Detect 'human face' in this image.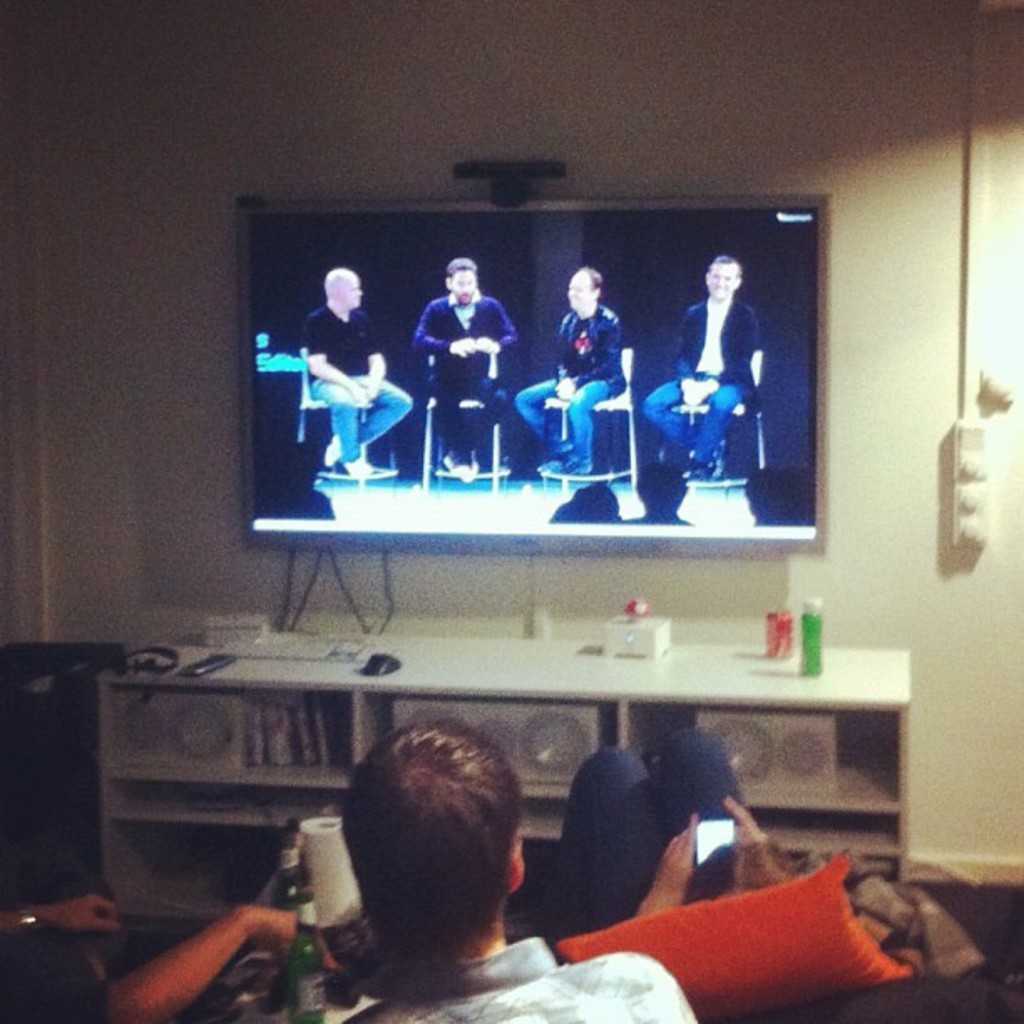
Detection: (341, 271, 365, 313).
